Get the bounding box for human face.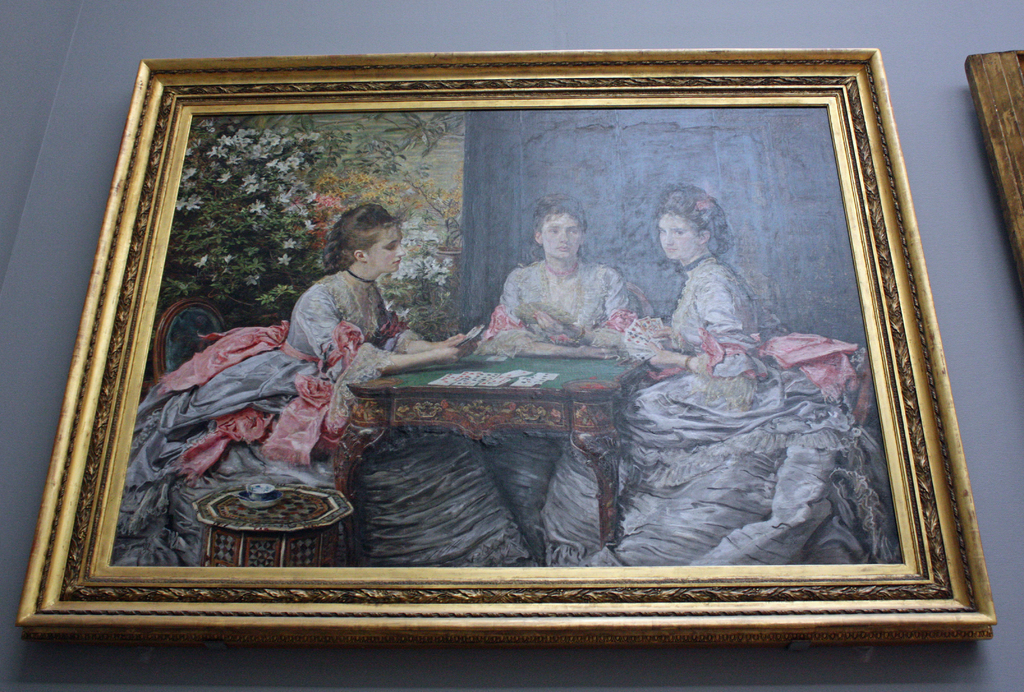
select_region(540, 212, 582, 262).
